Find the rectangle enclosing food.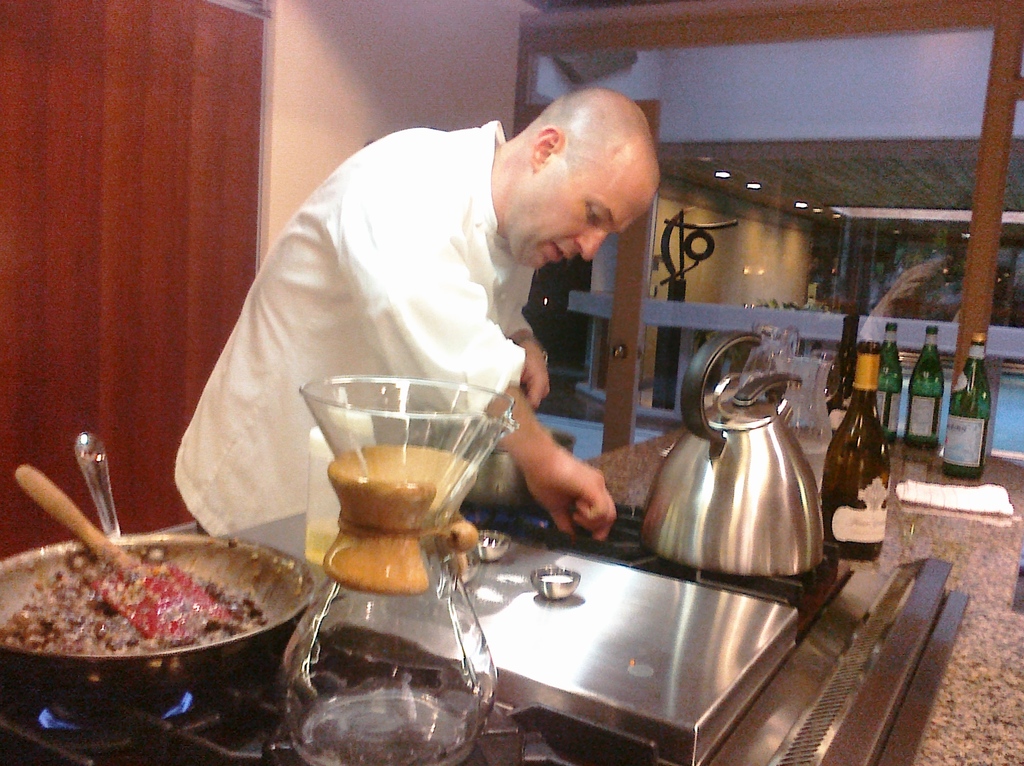
(x1=0, y1=546, x2=269, y2=656).
